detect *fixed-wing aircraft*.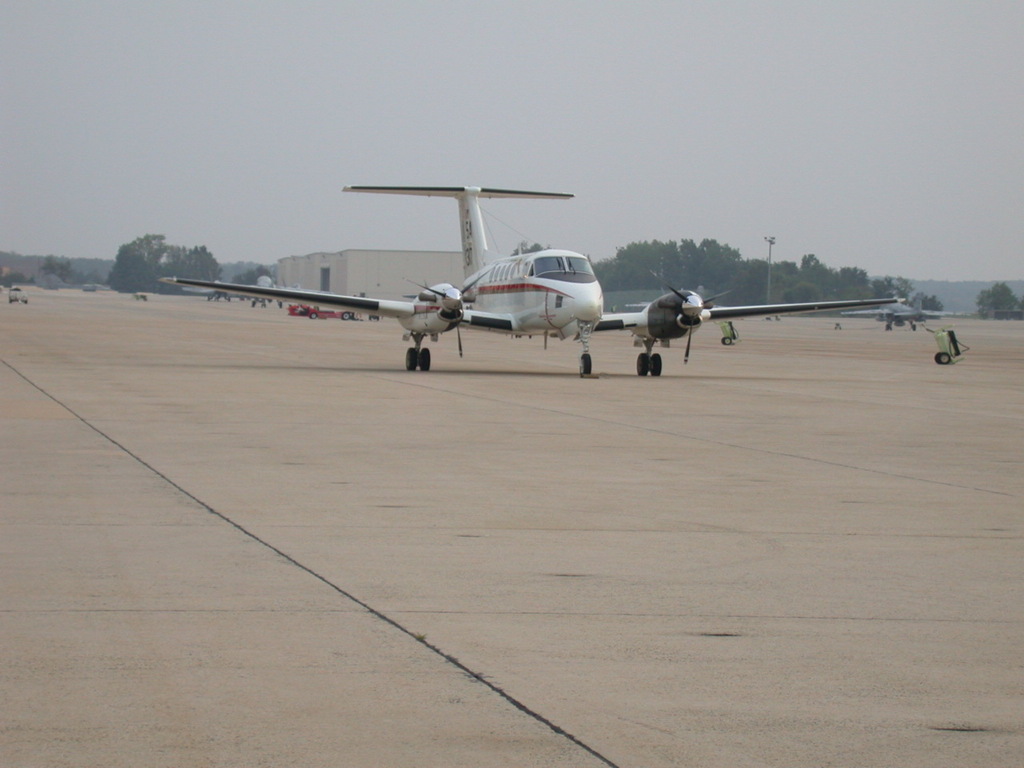
Detected at [x1=182, y1=274, x2=328, y2=306].
